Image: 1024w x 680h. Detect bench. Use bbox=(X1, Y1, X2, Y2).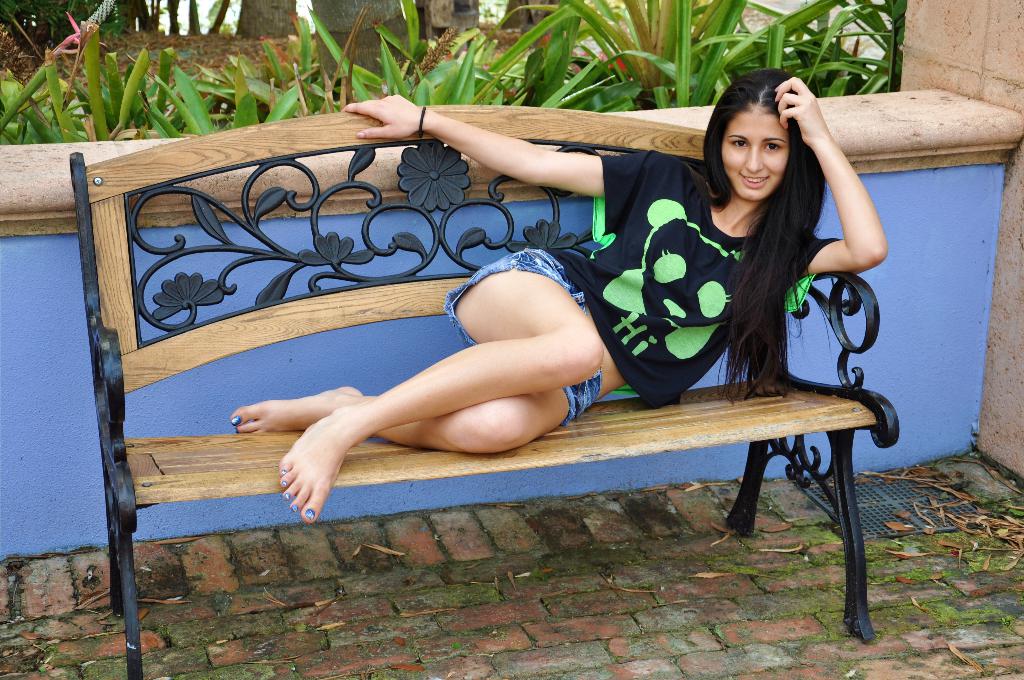
bbox=(33, 122, 910, 678).
